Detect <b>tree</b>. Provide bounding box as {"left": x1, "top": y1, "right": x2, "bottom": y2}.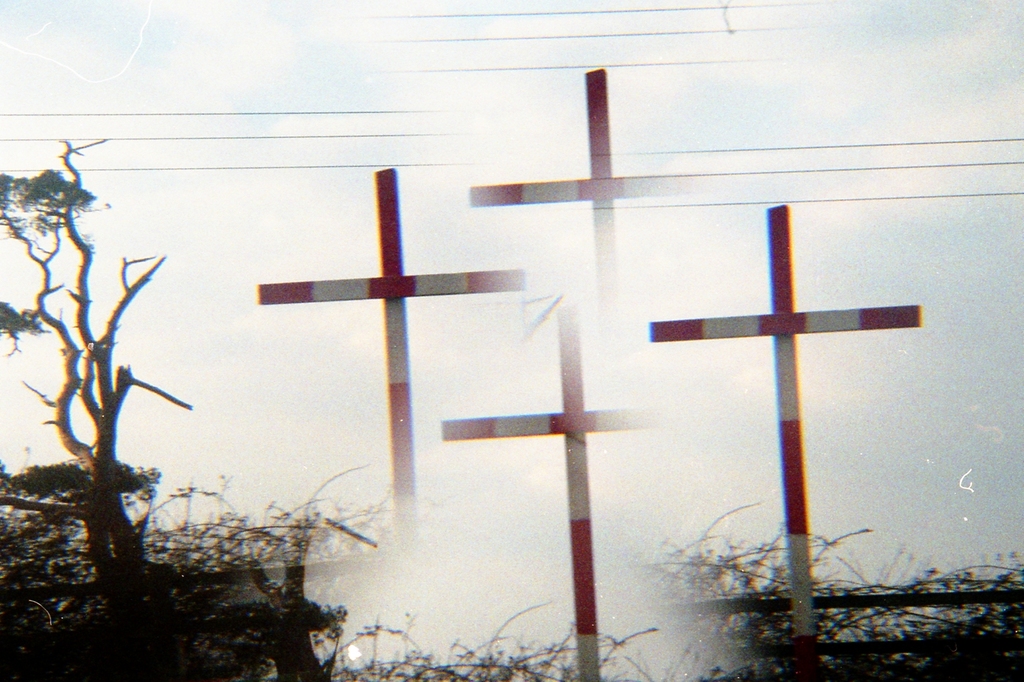
{"left": 0, "top": 133, "right": 380, "bottom": 681}.
